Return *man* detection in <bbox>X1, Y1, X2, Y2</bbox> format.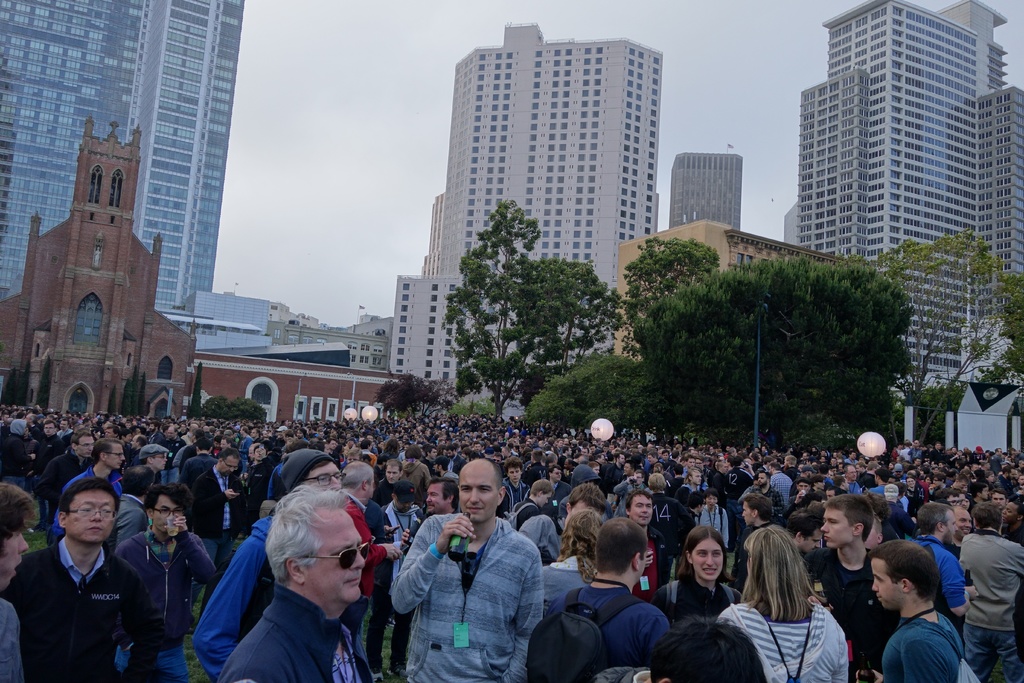
<bbox>730, 450, 736, 453</bbox>.
